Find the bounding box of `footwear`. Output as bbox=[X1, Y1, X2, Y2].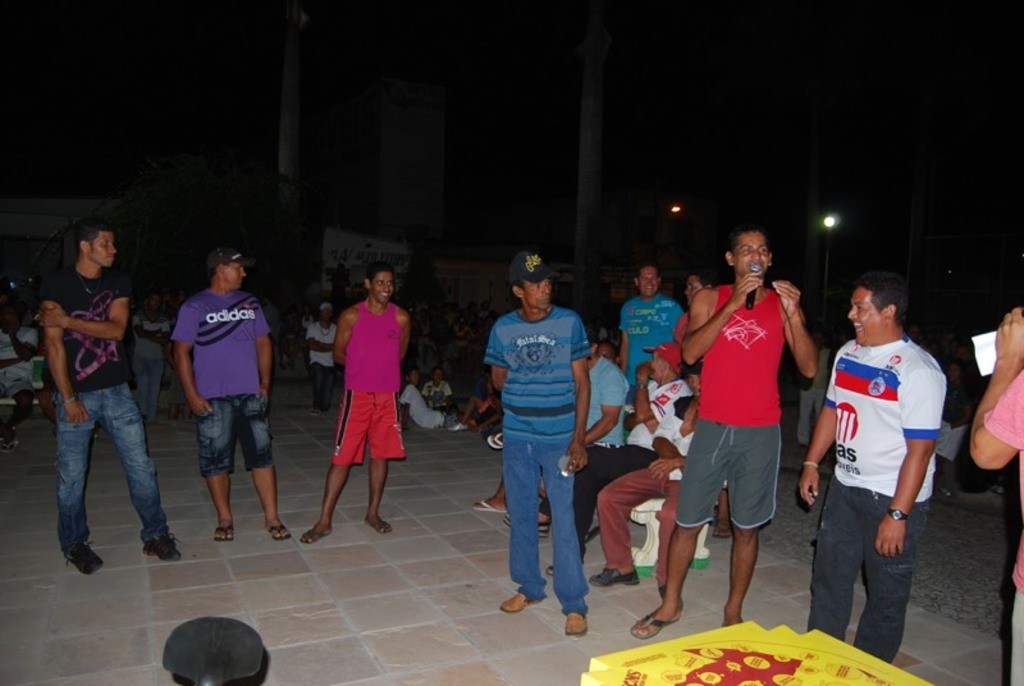
bbox=[1, 440, 18, 453].
